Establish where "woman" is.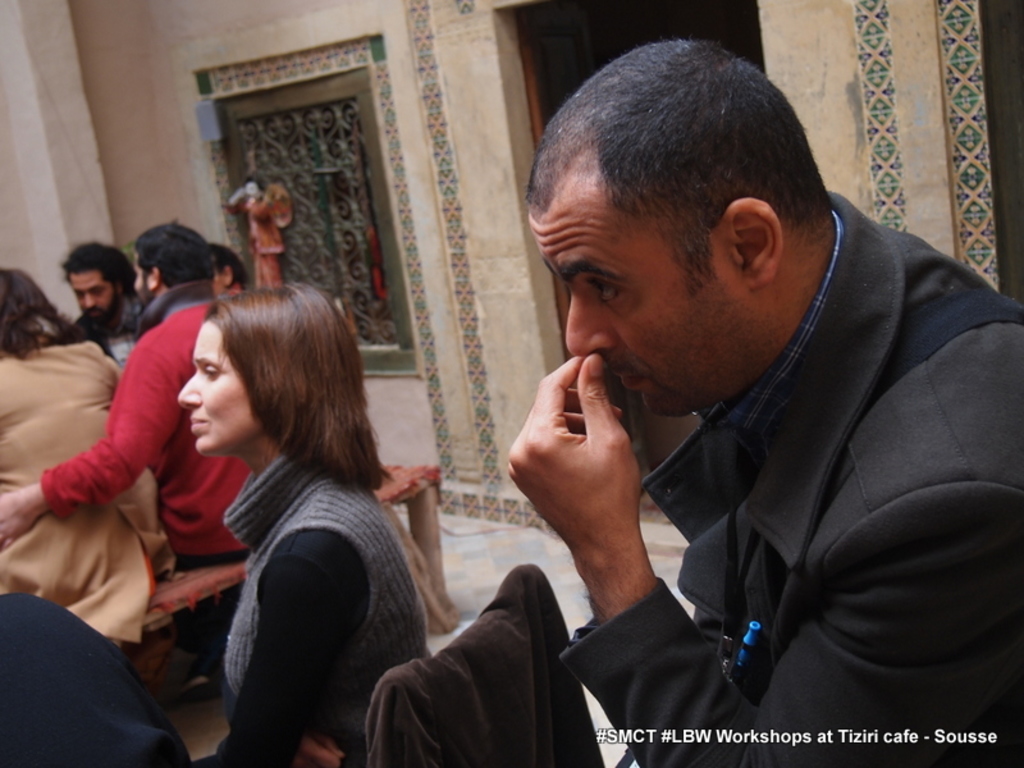
Established at [178, 285, 425, 767].
